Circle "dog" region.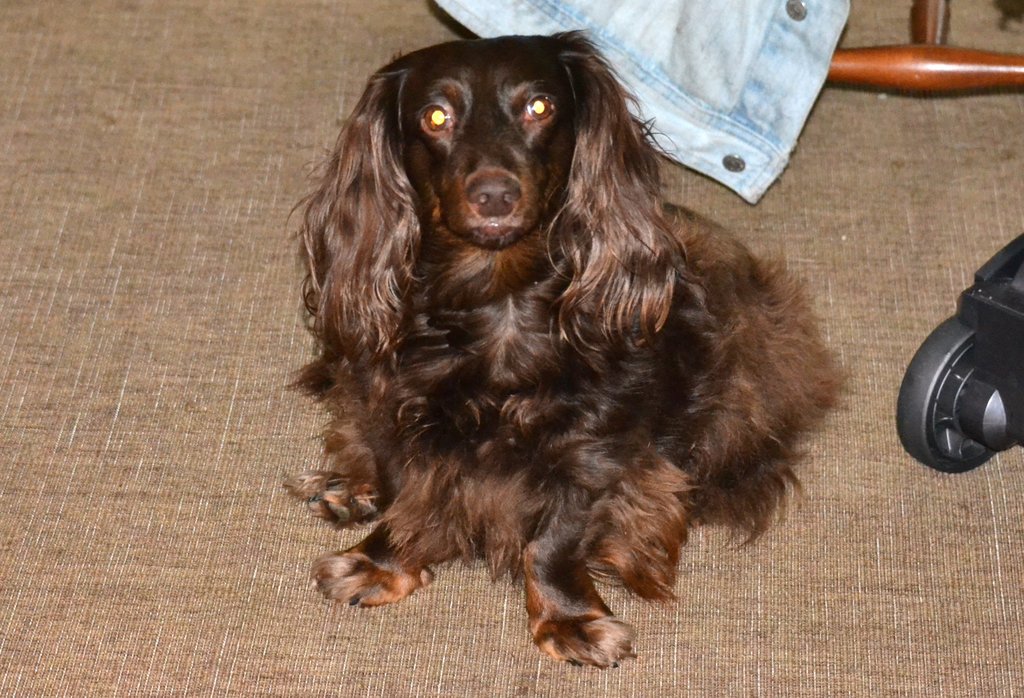
Region: [286,26,852,673].
